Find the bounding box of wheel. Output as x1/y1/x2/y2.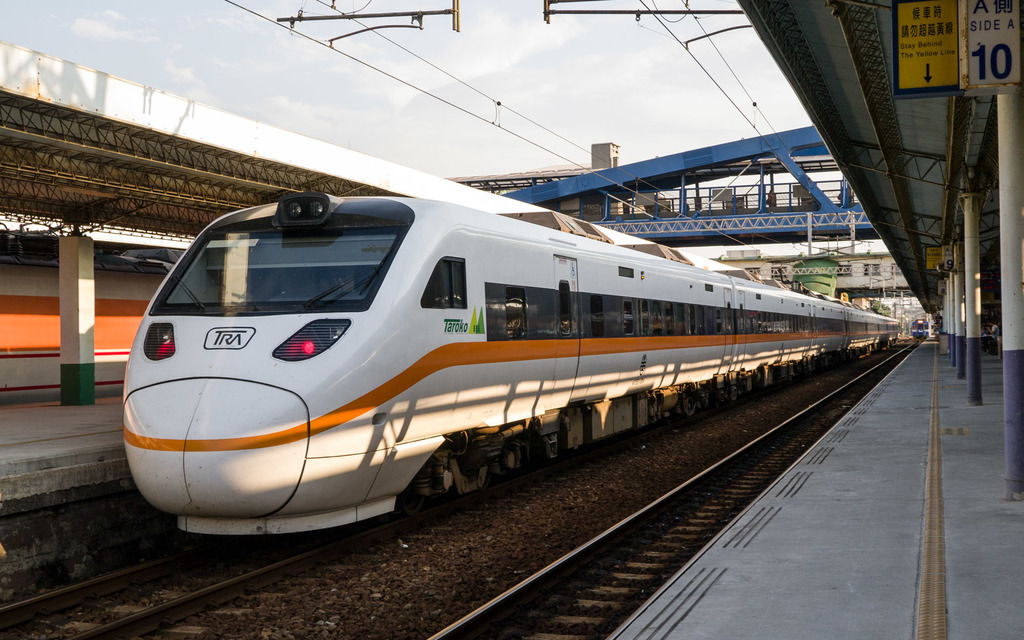
492/445/517/476.
